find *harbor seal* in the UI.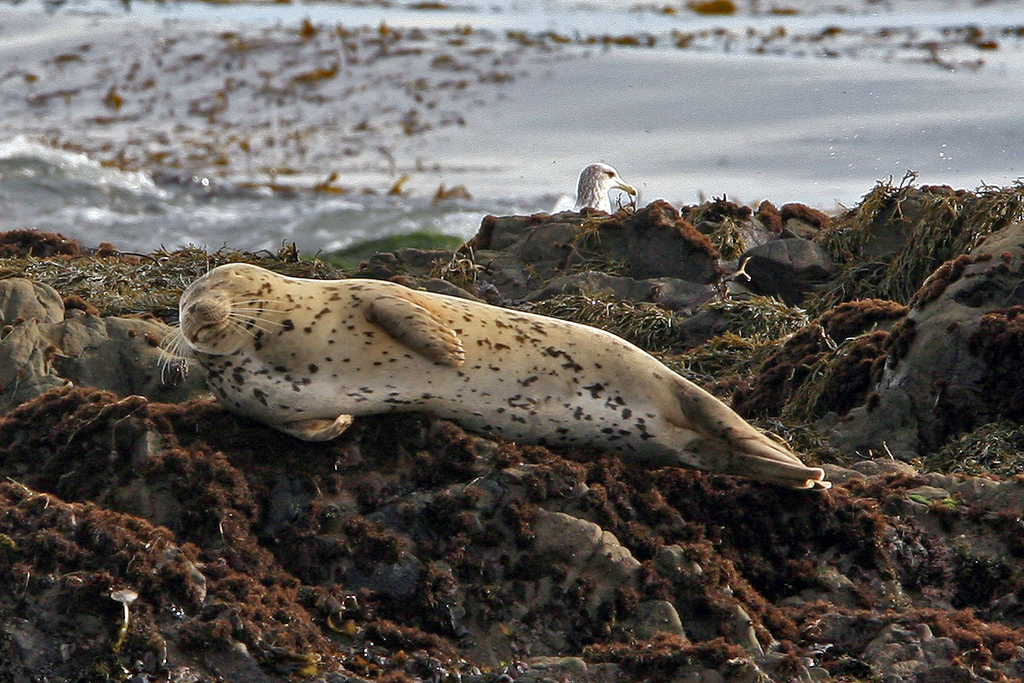
UI element at l=197, t=255, r=798, b=508.
